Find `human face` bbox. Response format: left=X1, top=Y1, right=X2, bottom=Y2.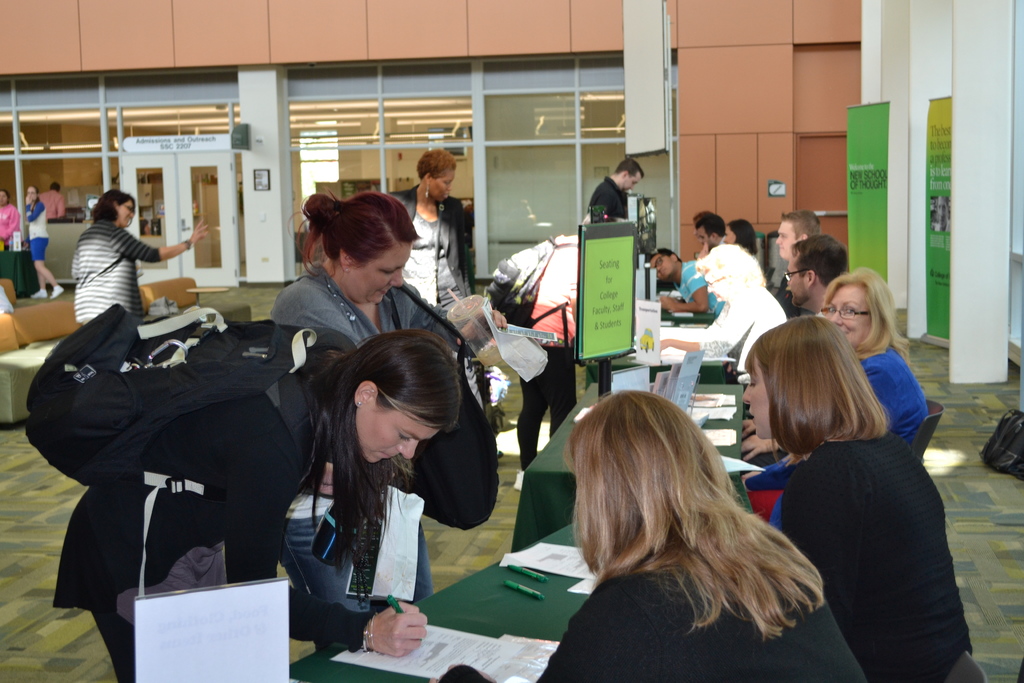
left=118, top=199, right=134, bottom=226.
